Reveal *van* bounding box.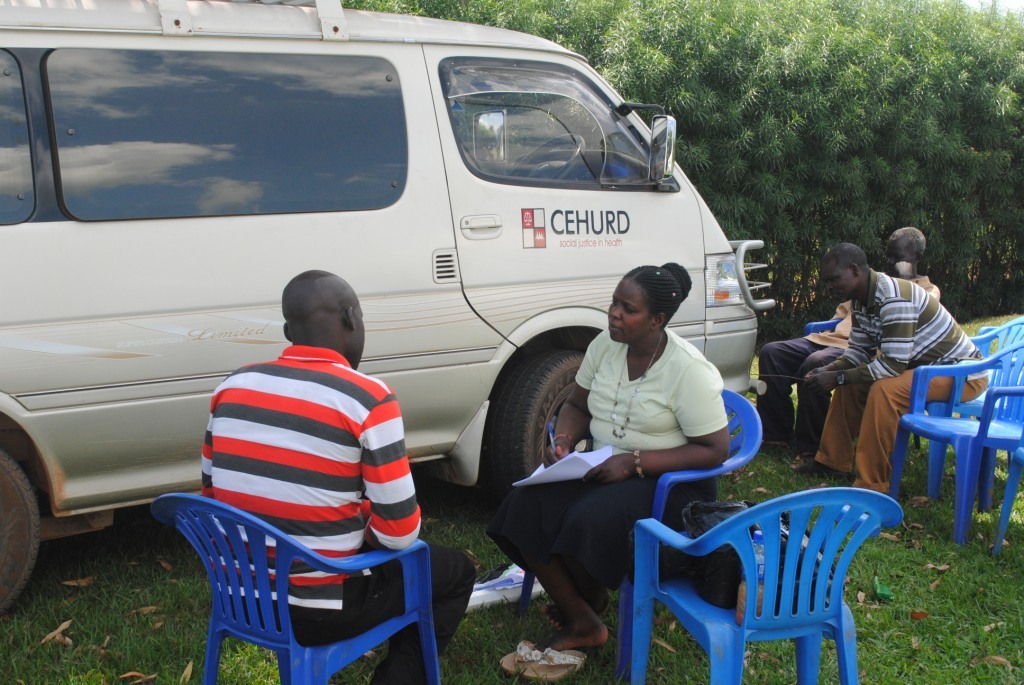
Revealed: [x1=0, y1=0, x2=780, y2=616].
